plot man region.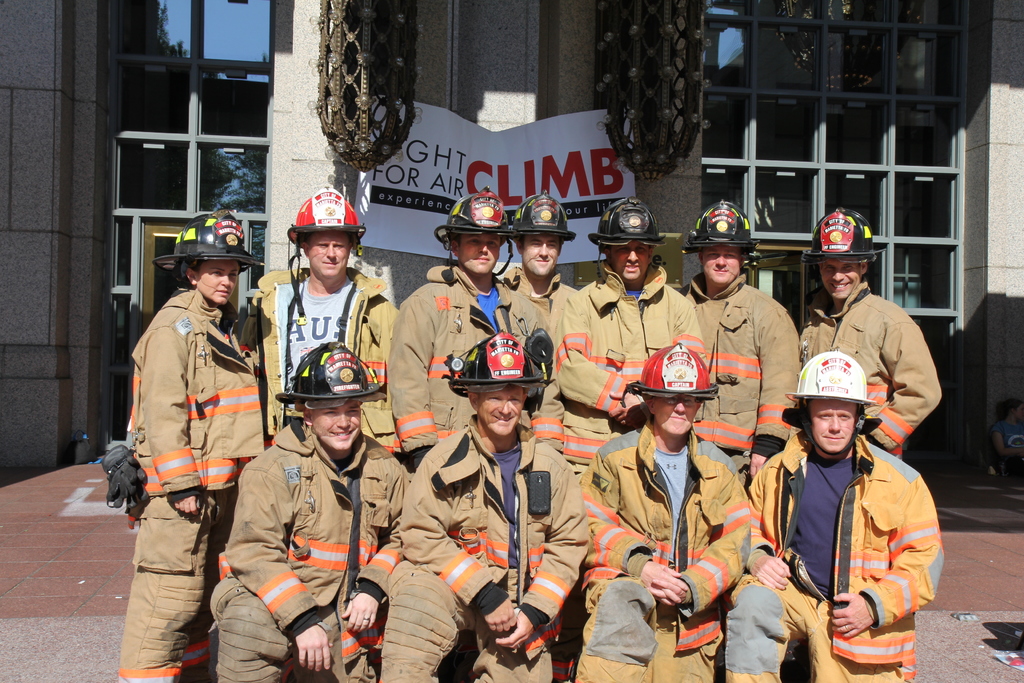
Plotted at crop(241, 186, 404, 463).
